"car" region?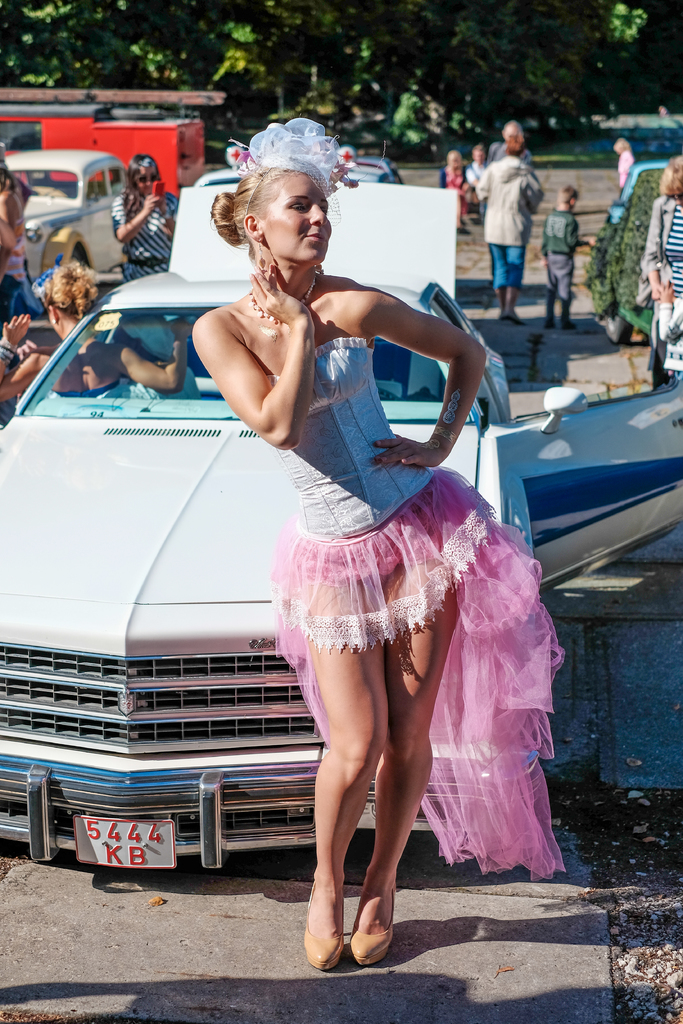
{"left": 587, "top": 166, "right": 671, "bottom": 346}
